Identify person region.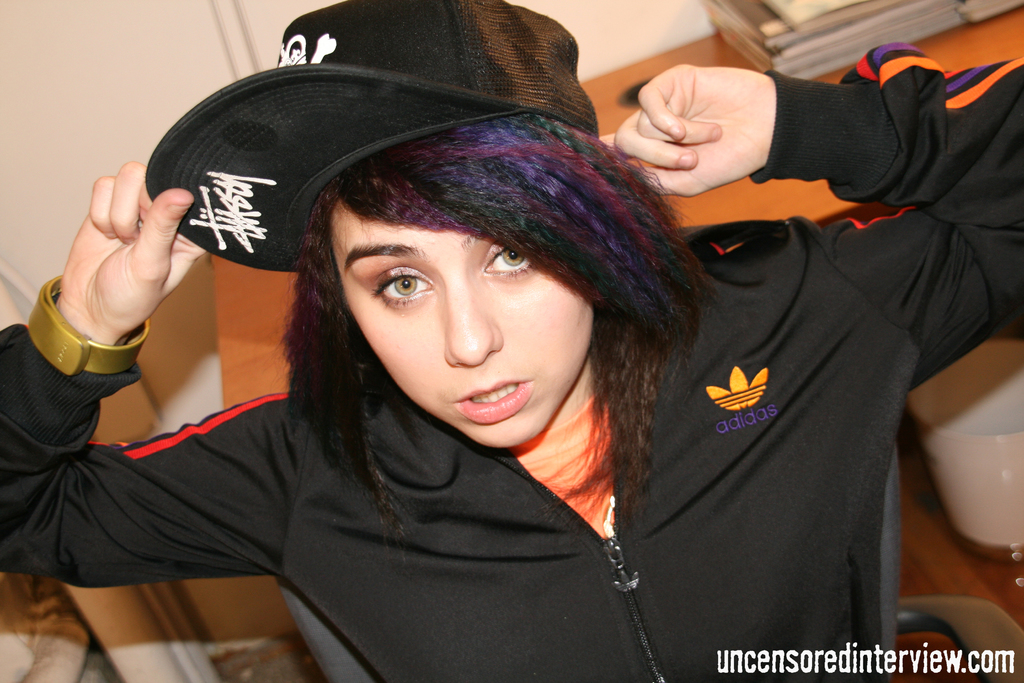
Region: 3/0/1023/682.
